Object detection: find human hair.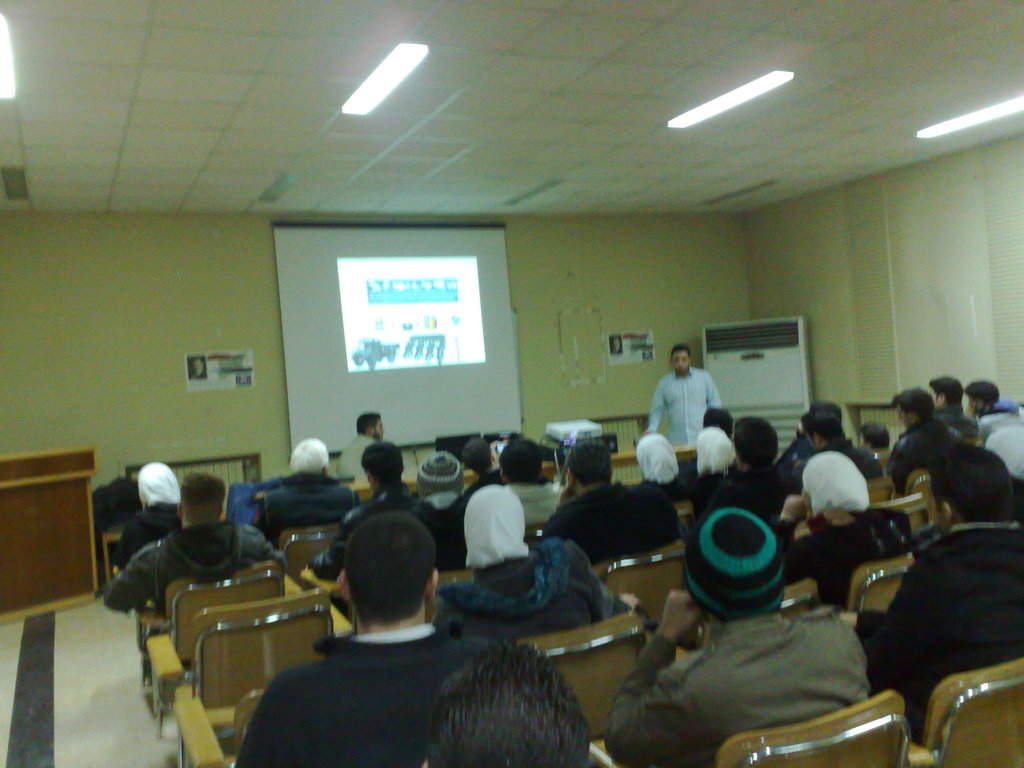
(569,441,614,481).
